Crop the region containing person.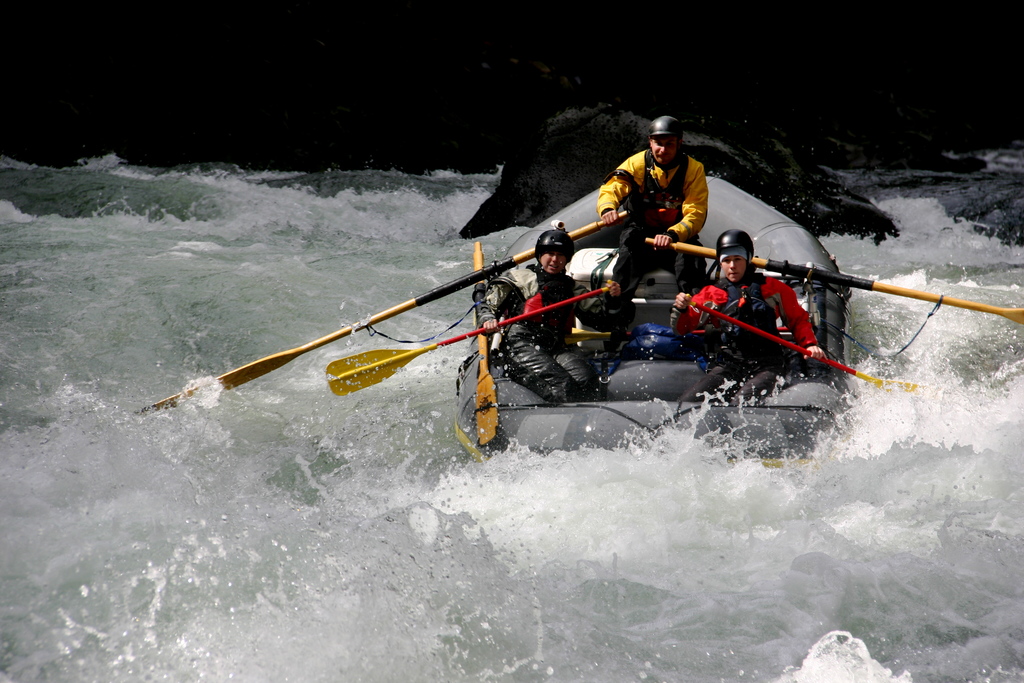
Crop region: [476,220,621,402].
